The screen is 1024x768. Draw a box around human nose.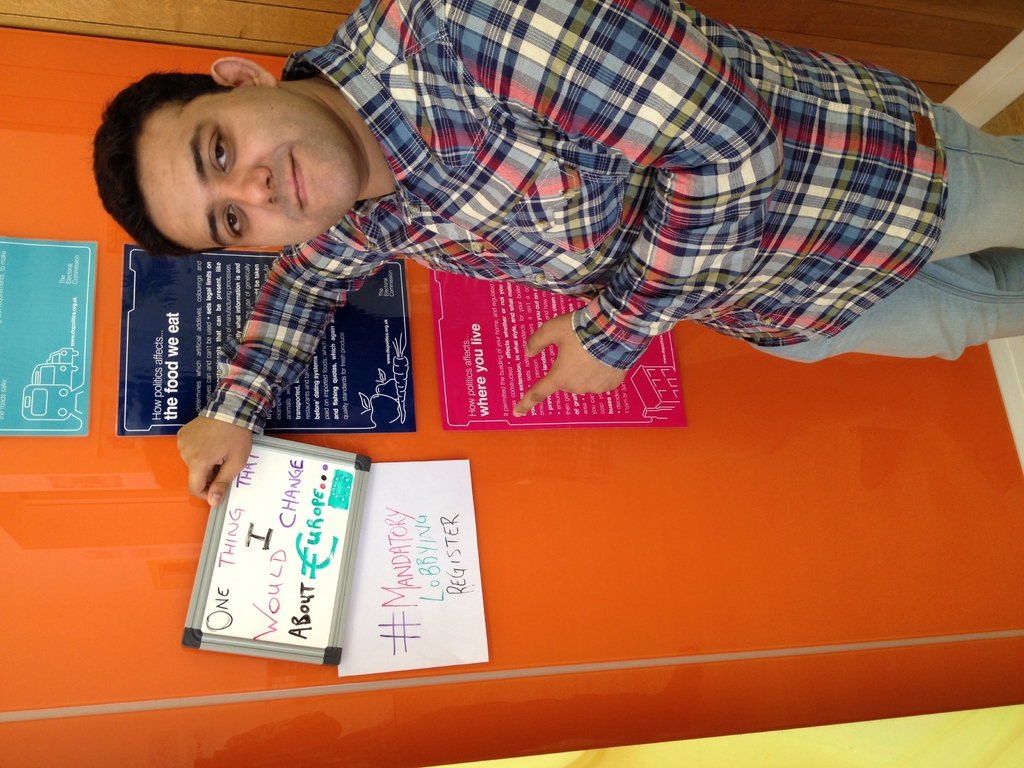
pyautogui.locateOnScreen(228, 168, 275, 210).
